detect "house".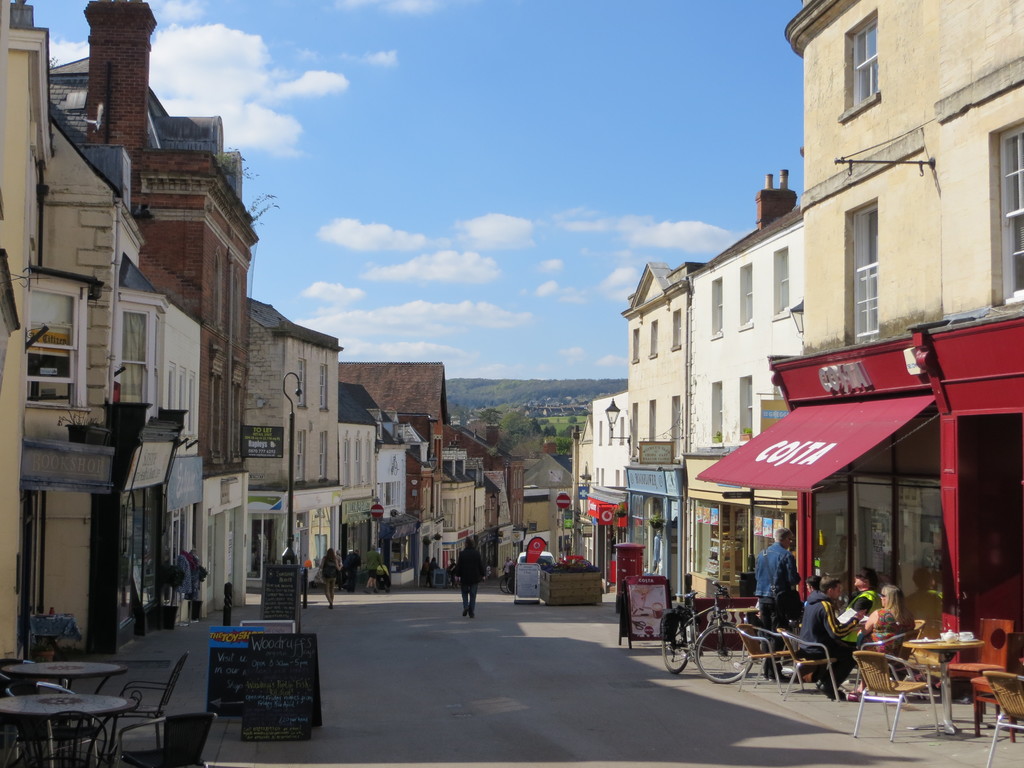
Detected at 24/136/120/655.
